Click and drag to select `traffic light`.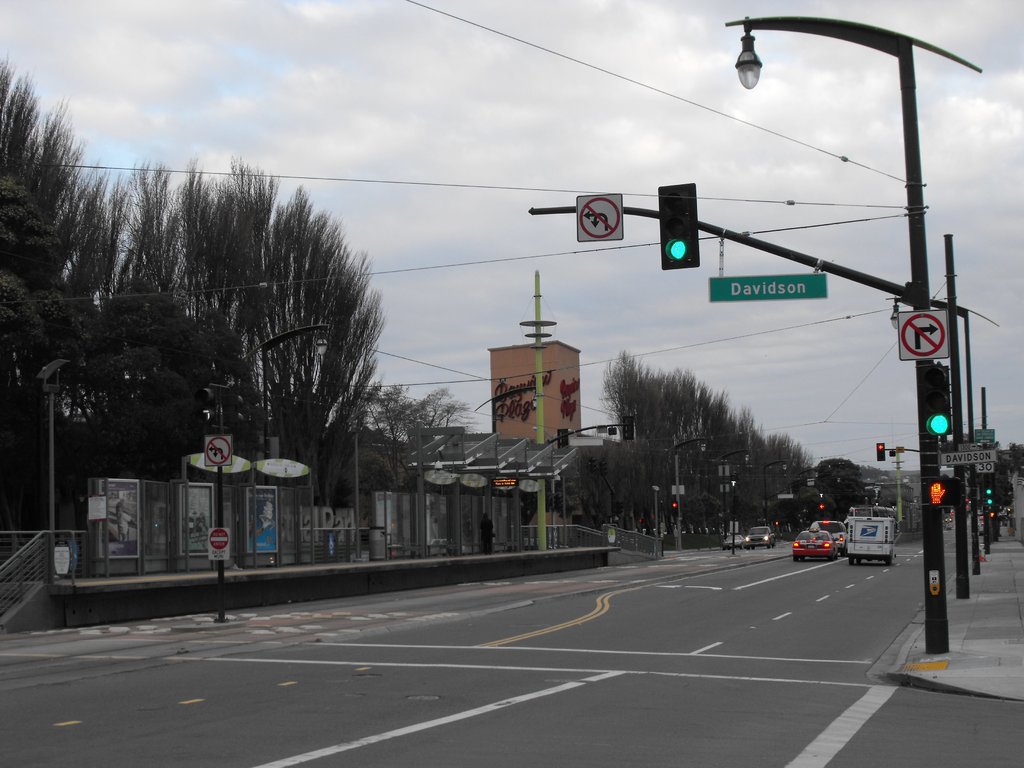
Selection: pyautogui.locateOnScreen(819, 499, 824, 509).
